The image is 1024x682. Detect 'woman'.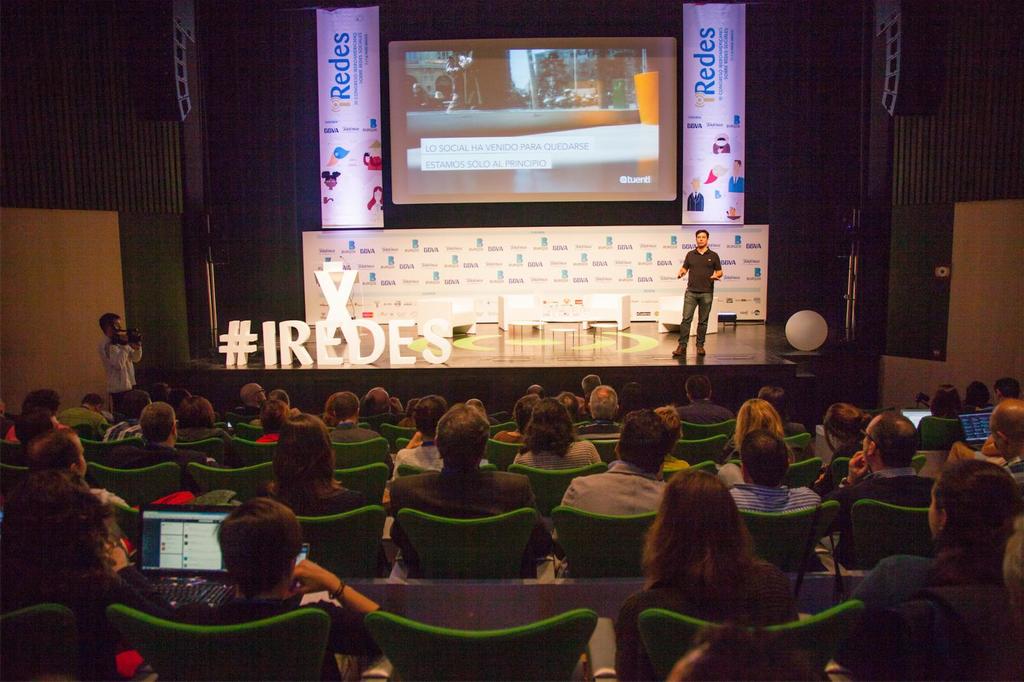
Detection: locate(843, 457, 1023, 633).
